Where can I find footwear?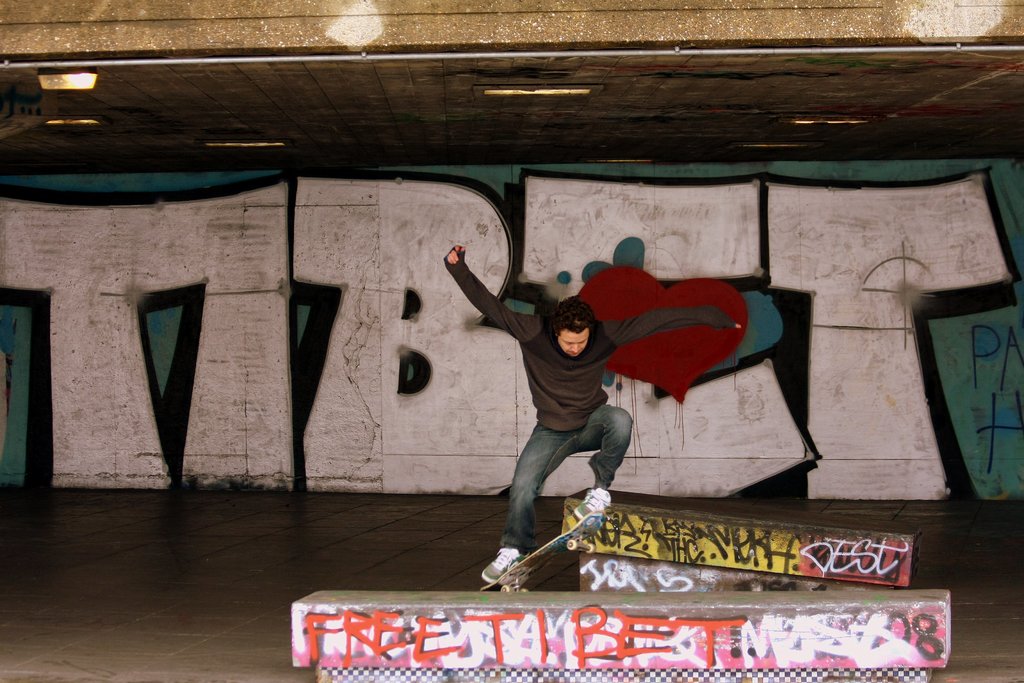
You can find it at BBox(572, 484, 607, 519).
